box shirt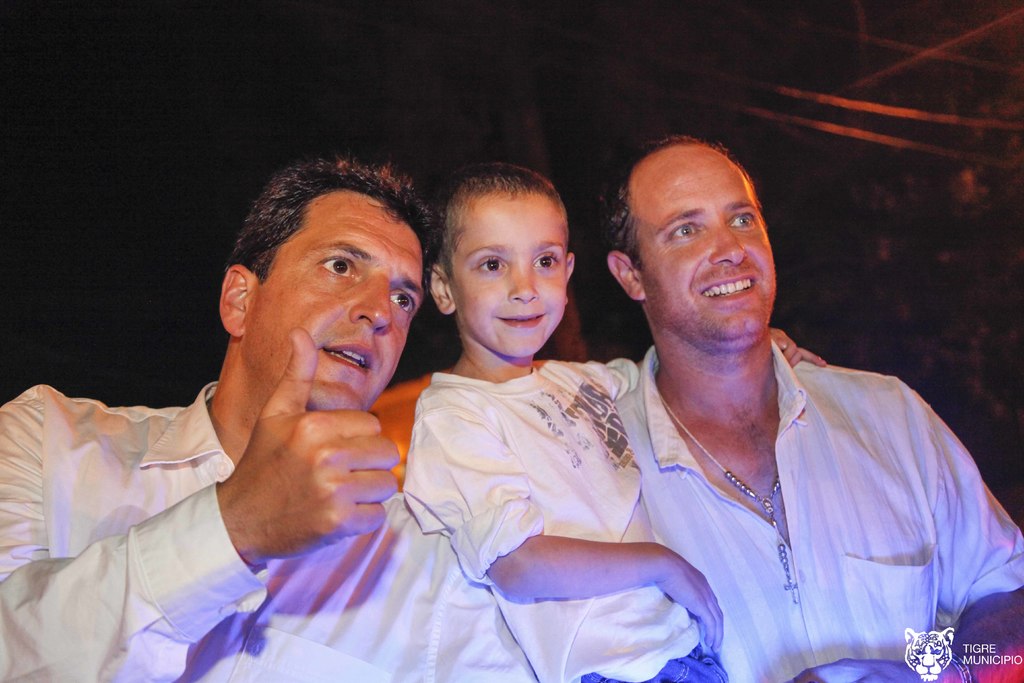
(x1=488, y1=303, x2=1004, y2=648)
